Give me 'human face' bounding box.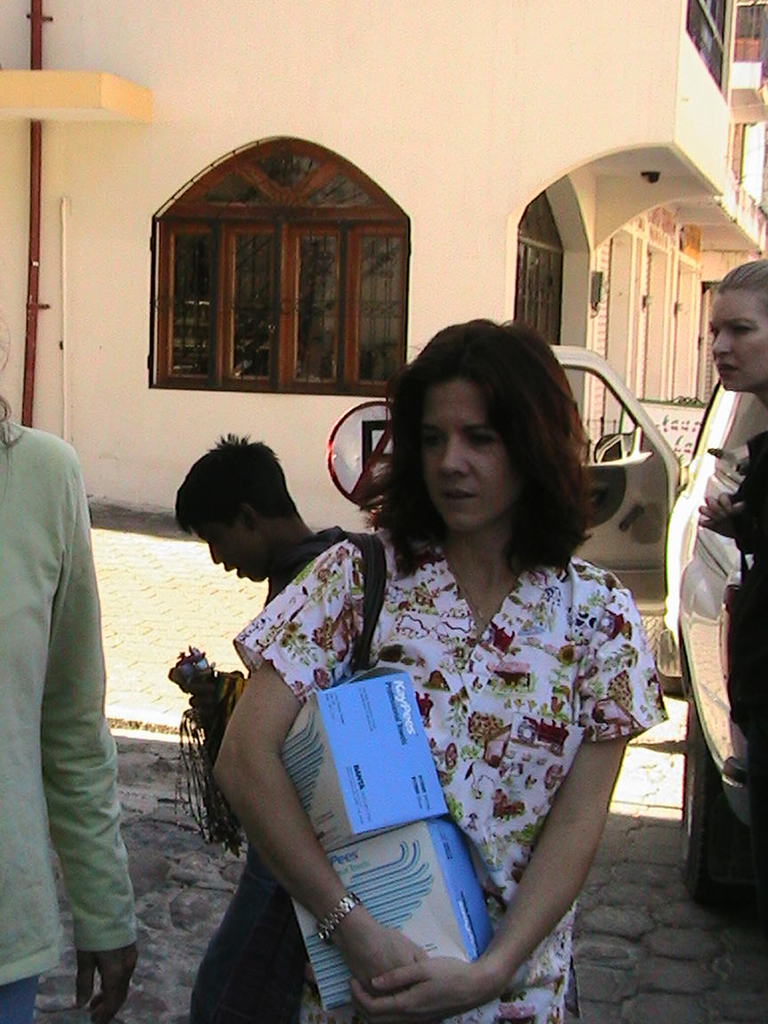
{"left": 710, "top": 285, "right": 767, "bottom": 388}.
